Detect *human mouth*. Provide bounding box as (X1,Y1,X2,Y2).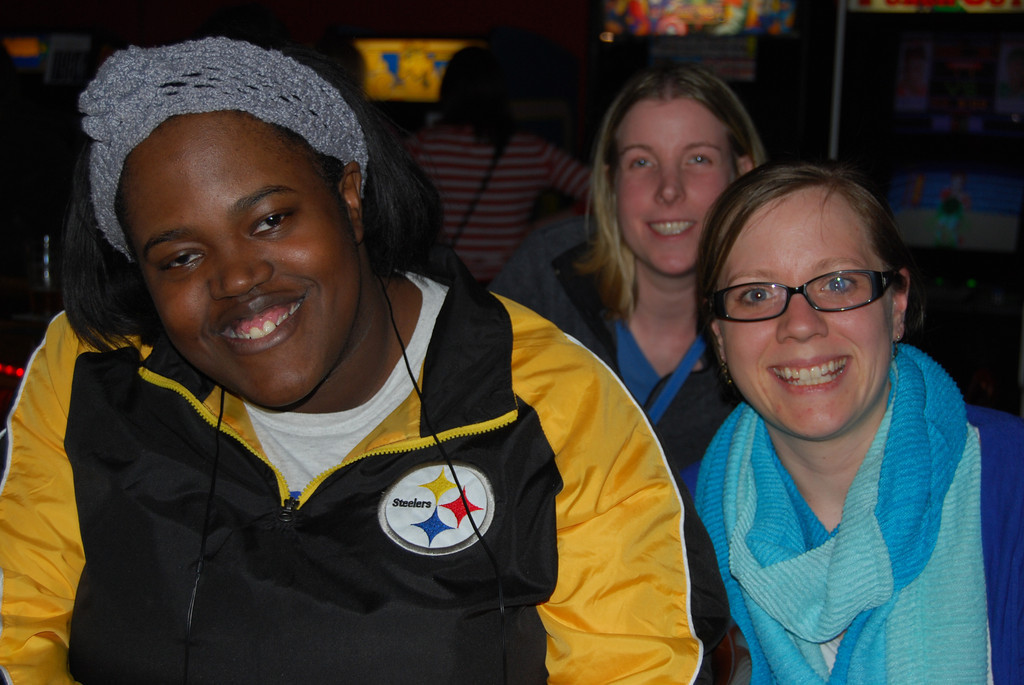
(762,350,857,401).
